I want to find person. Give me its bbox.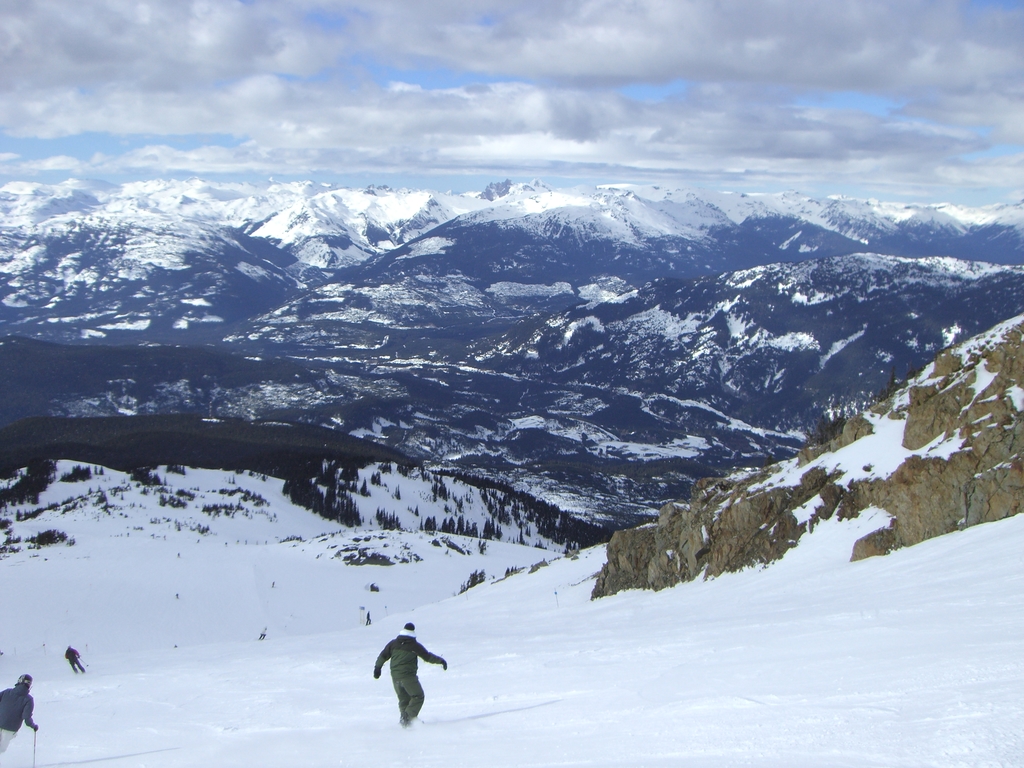
crop(59, 643, 84, 672).
